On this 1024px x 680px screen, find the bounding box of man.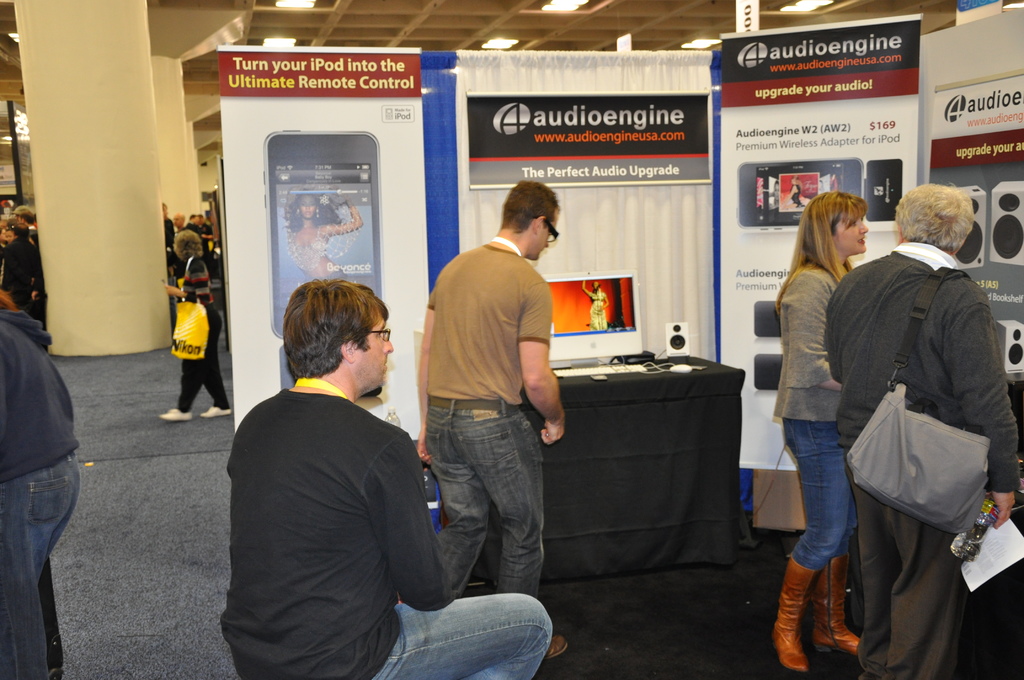
Bounding box: [x1=15, y1=206, x2=40, y2=264].
